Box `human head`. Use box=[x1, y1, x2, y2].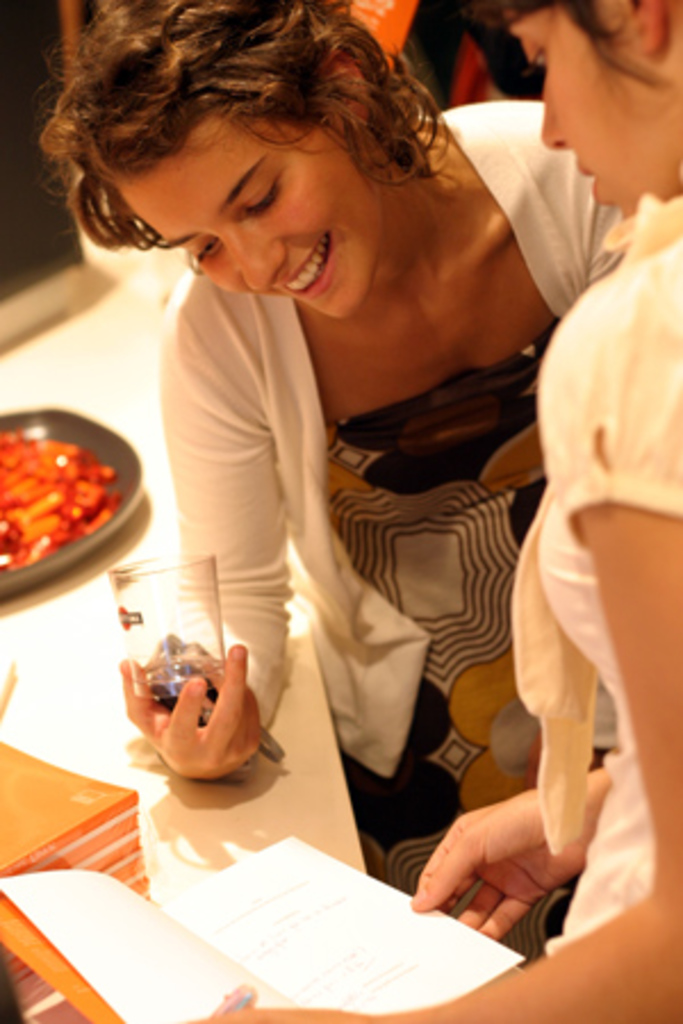
box=[39, 9, 437, 298].
